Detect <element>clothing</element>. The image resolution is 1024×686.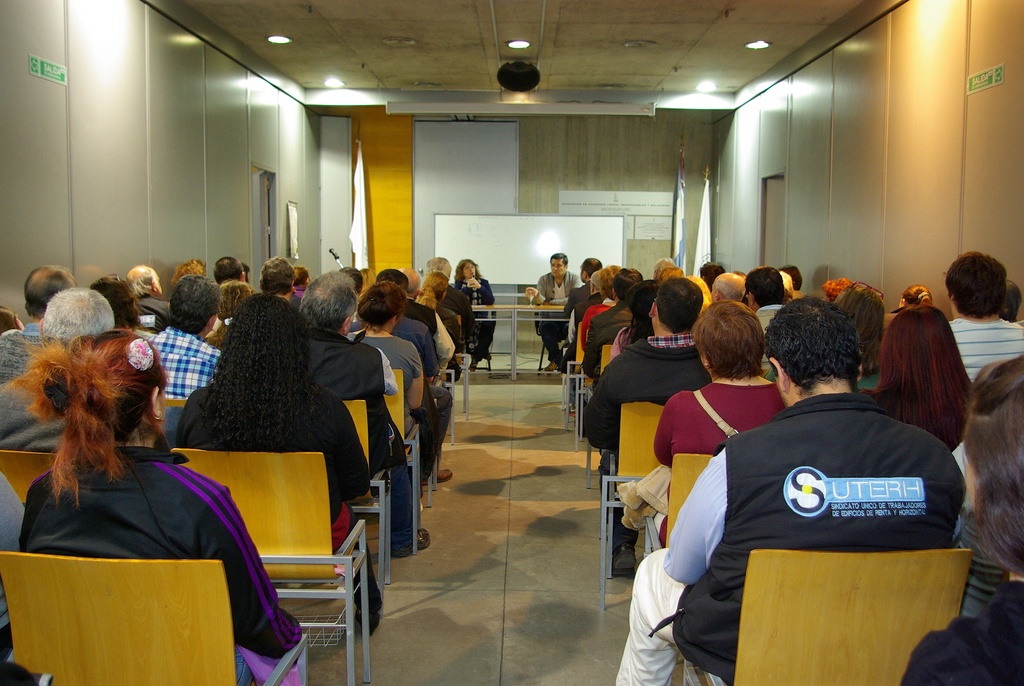
crop(458, 278, 497, 363).
